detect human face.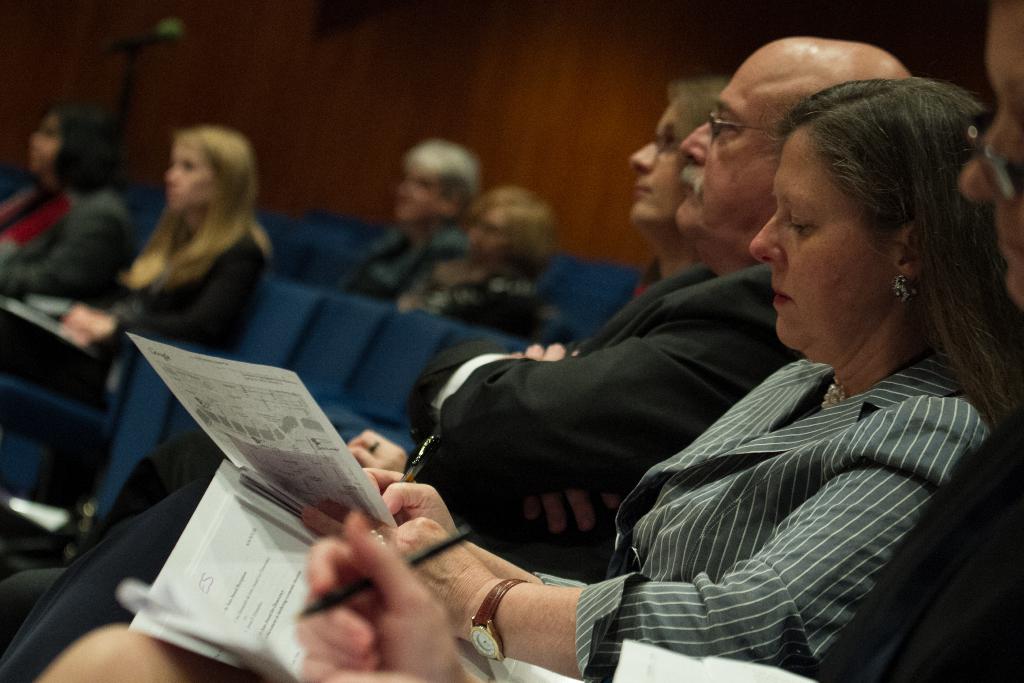
Detected at bbox=[164, 140, 213, 211].
